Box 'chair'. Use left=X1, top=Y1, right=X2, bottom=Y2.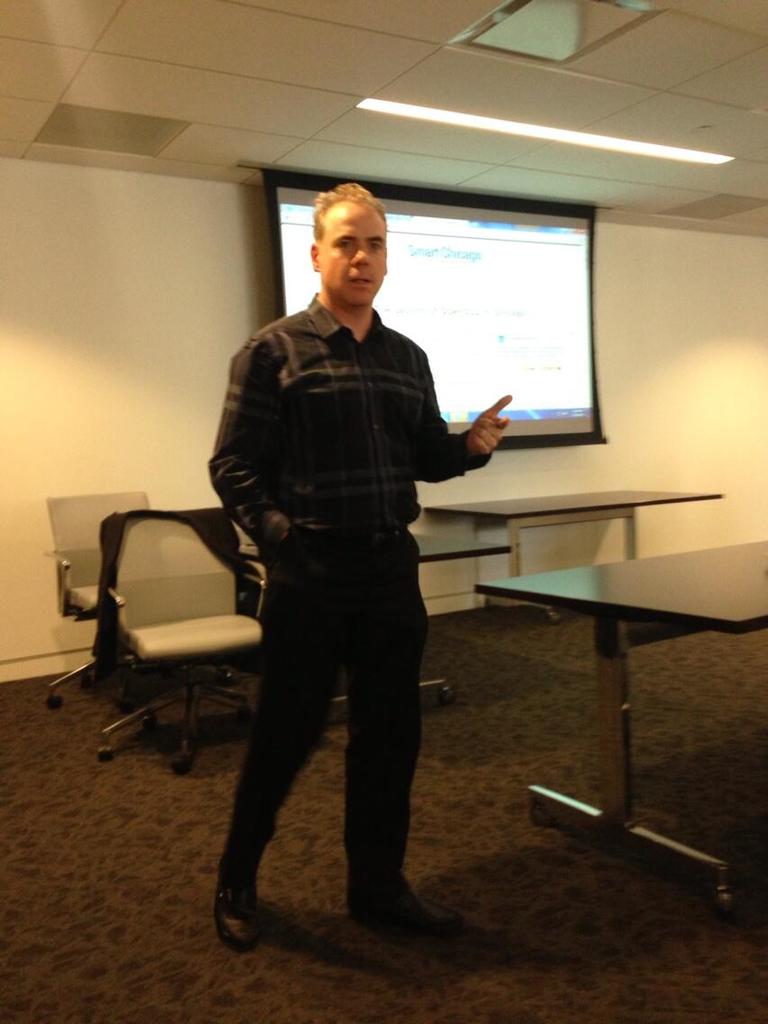
left=54, top=482, right=279, bottom=791.
